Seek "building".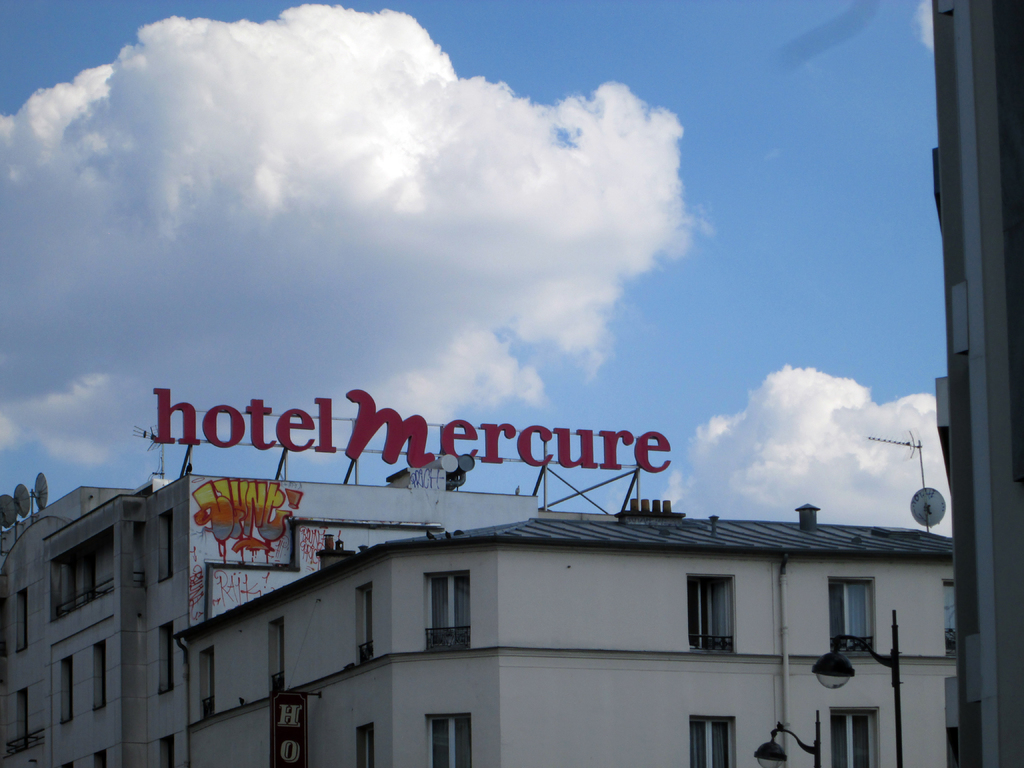
left=0, top=481, right=963, bottom=767.
